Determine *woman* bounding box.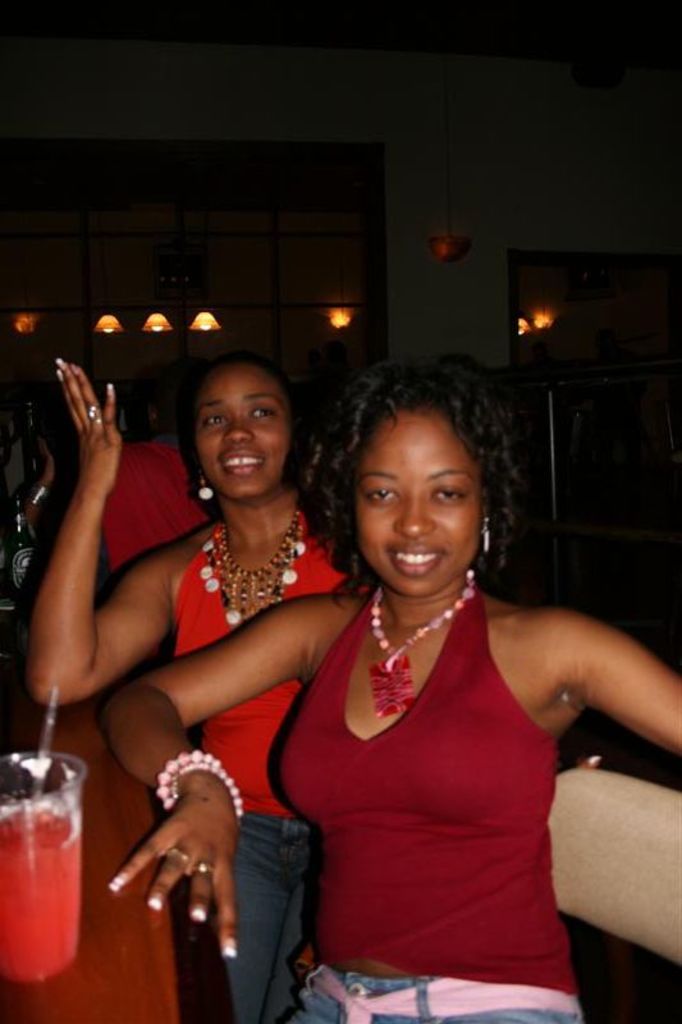
Determined: {"x1": 102, "y1": 356, "x2": 681, "y2": 1023}.
